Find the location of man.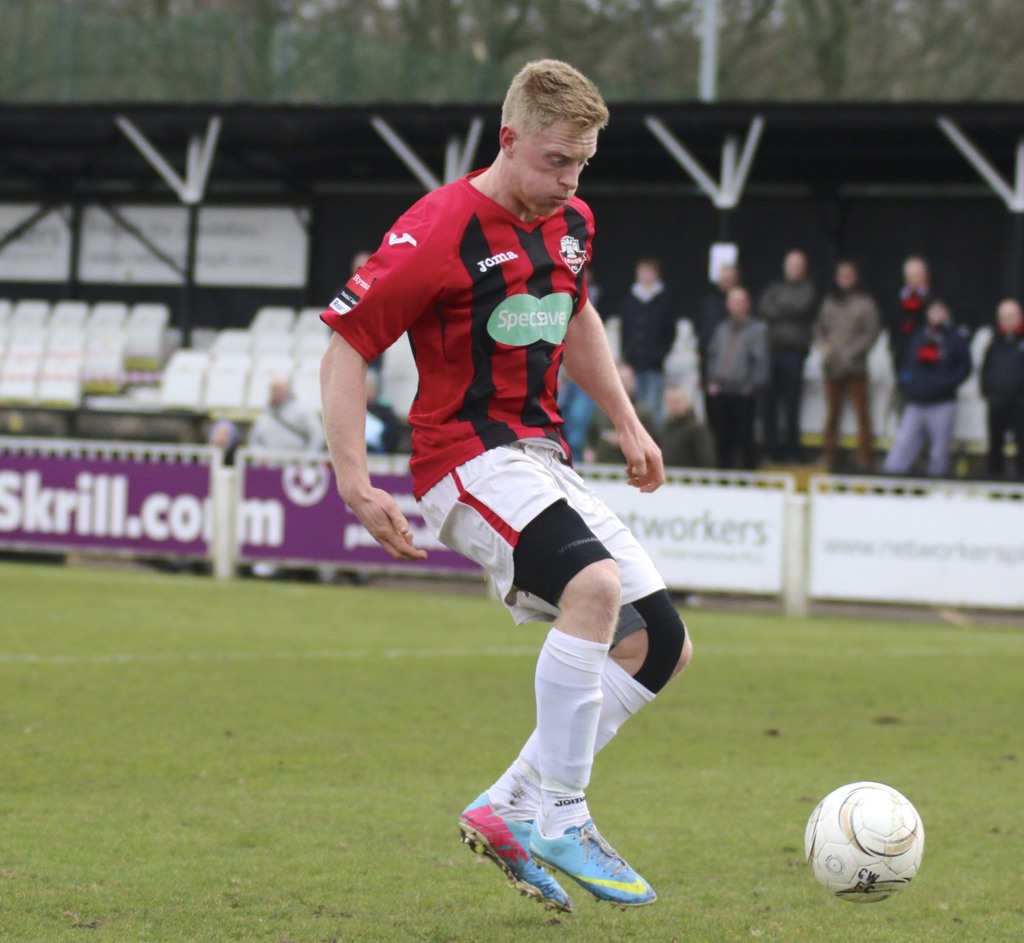
Location: <box>888,300,979,480</box>.
